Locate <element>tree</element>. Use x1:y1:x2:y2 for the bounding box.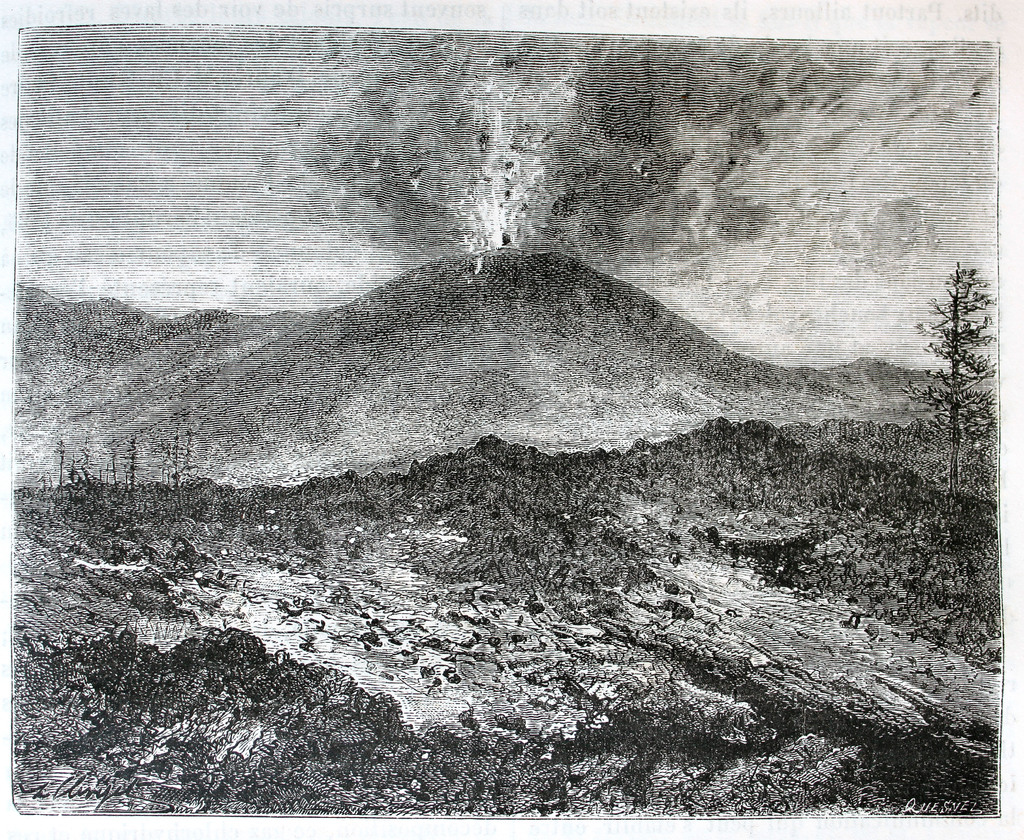
895:258:1012:505.
